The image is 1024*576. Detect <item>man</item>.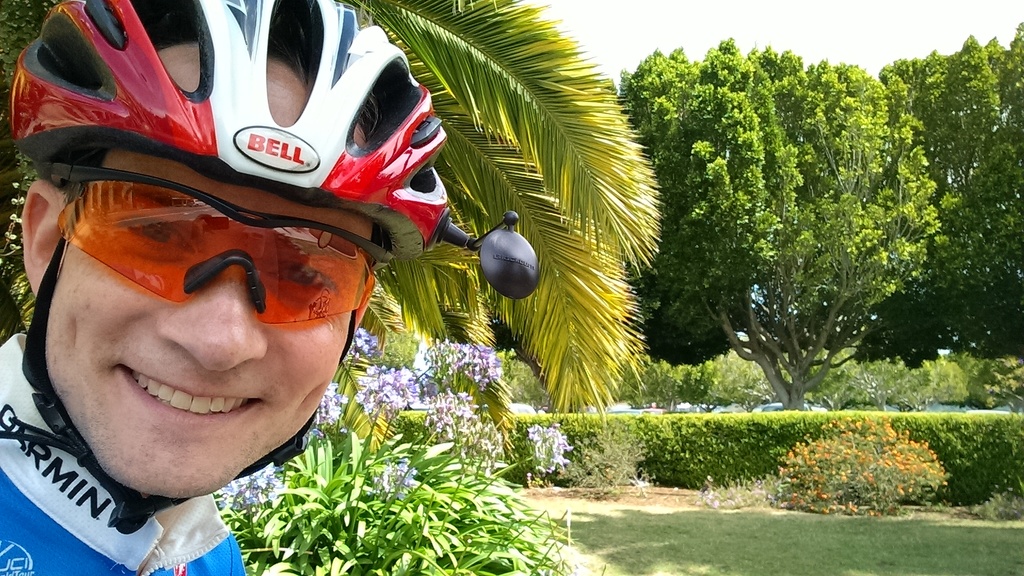
Detection: {"x1": 0, "y1": 0, "x2": 553, "y2": 575}.
